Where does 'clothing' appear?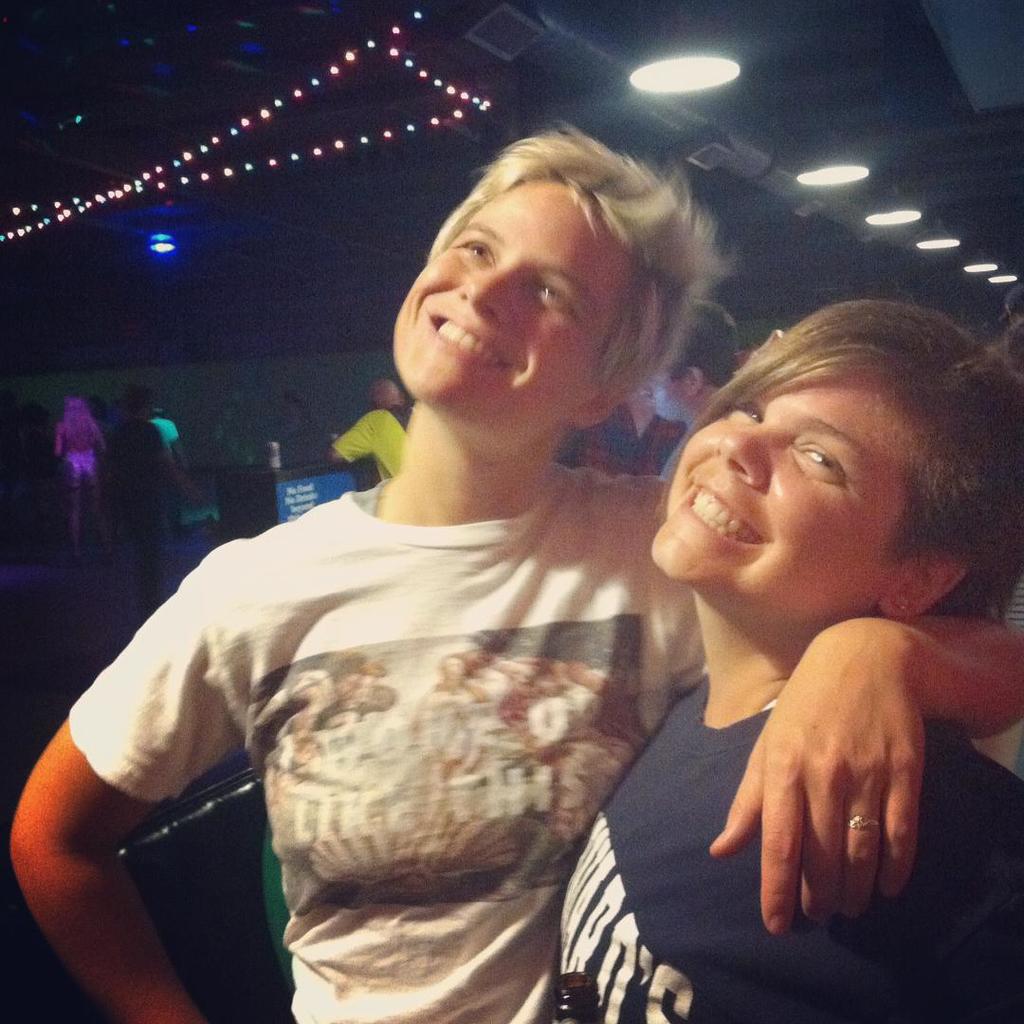
Appears at [left=547, top=667, right=1023, bottom=1023].
